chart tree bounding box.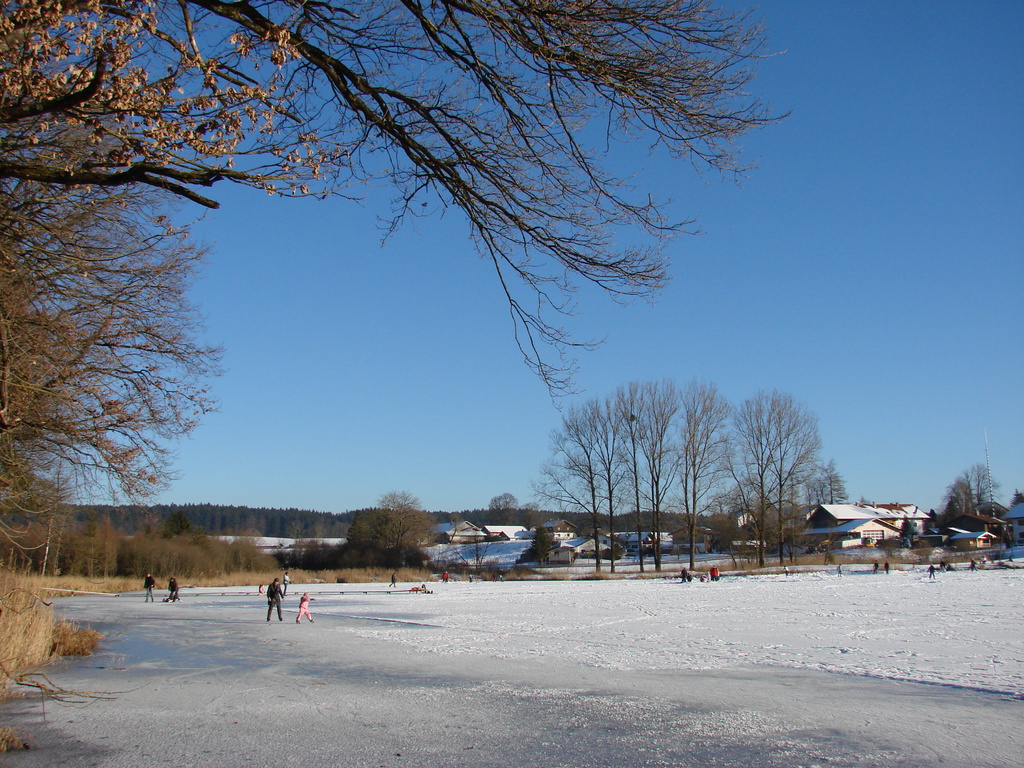
Charted: crop(1011, 488, 1023, 509).
